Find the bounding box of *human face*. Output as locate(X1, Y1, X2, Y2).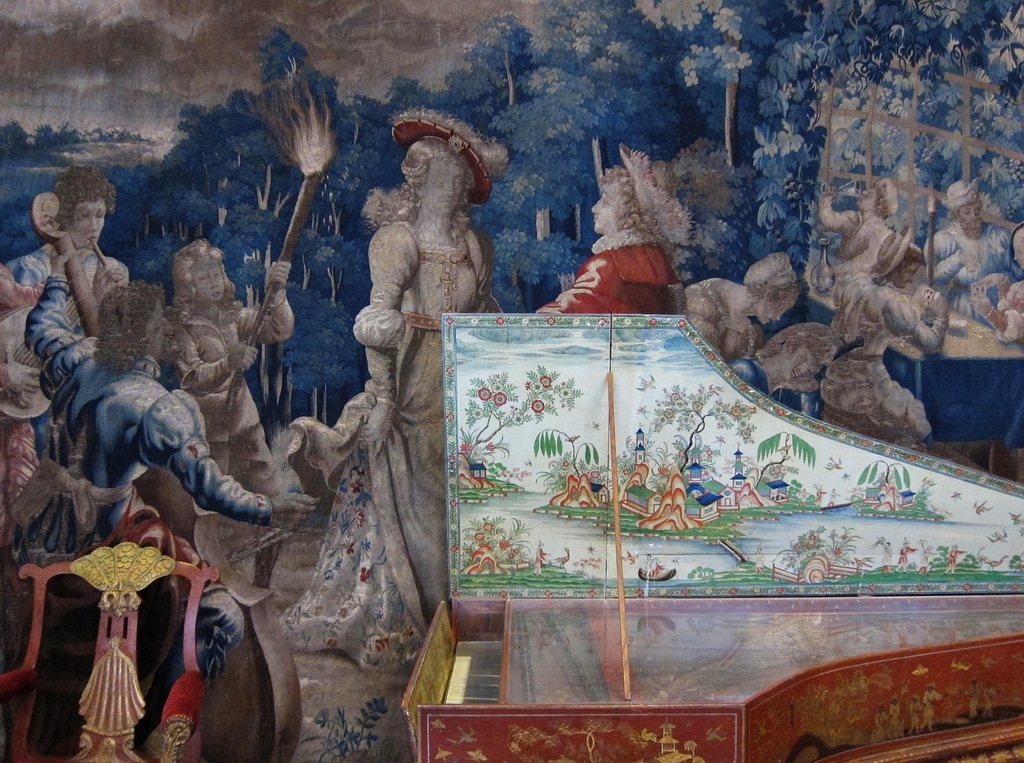
locate(959, 201, 982, 232).
